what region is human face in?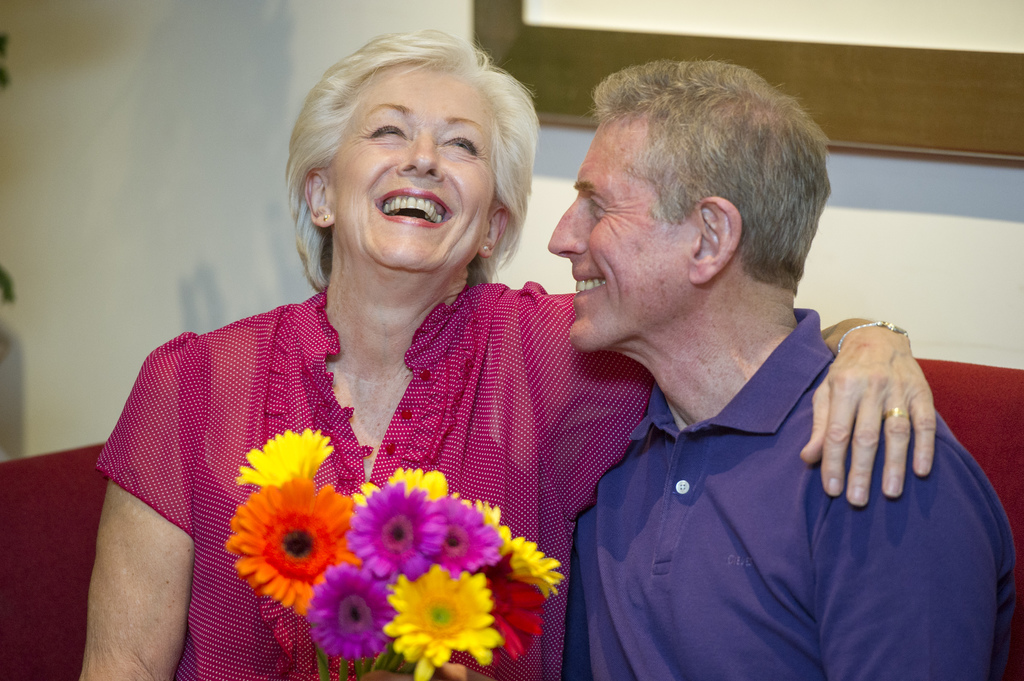
region(335, 67, 499, 276).
